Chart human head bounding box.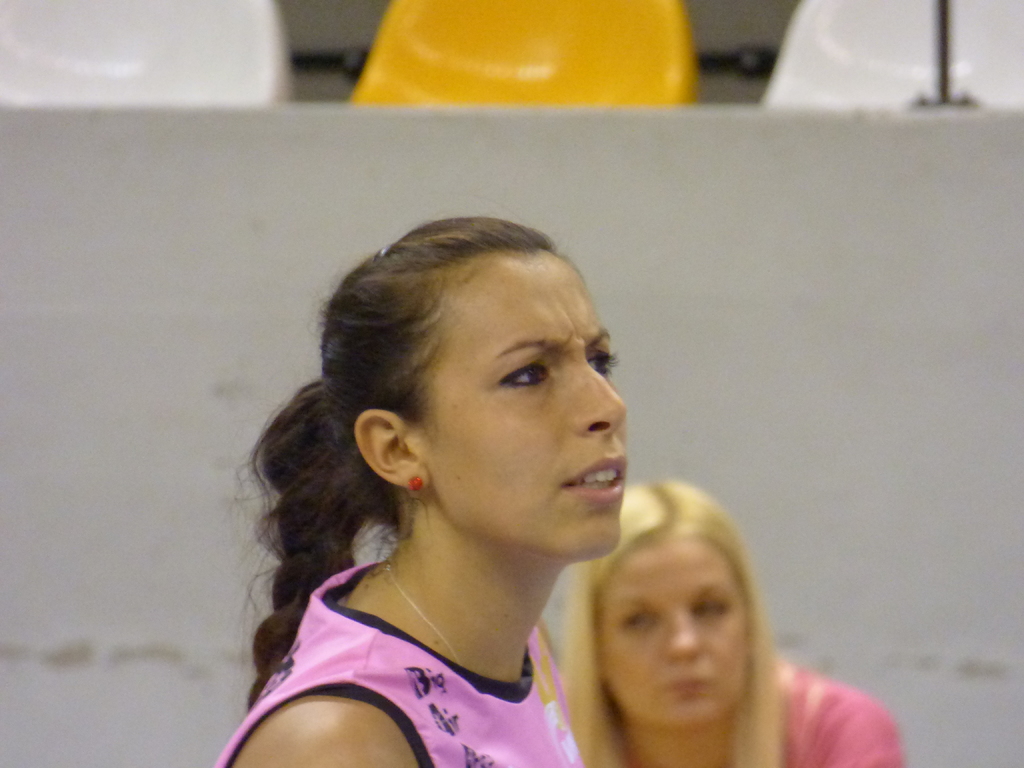
Charted: l=249, t=212, r=631, b=555.
